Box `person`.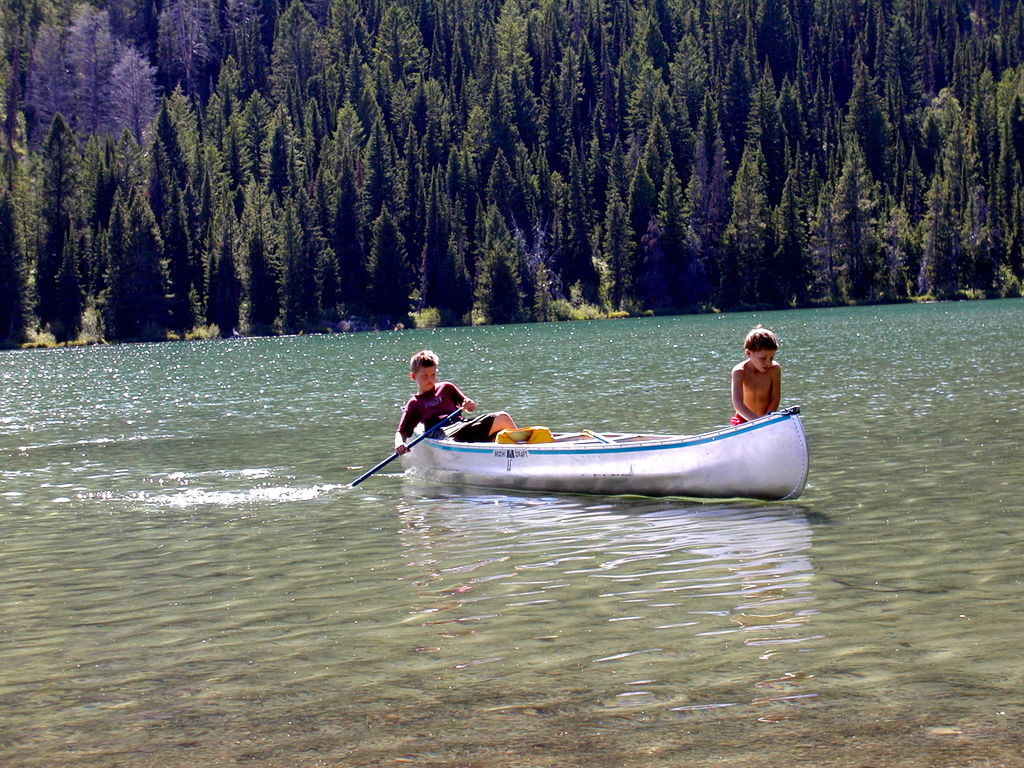
bbox=(728, 325, 783, 427).
